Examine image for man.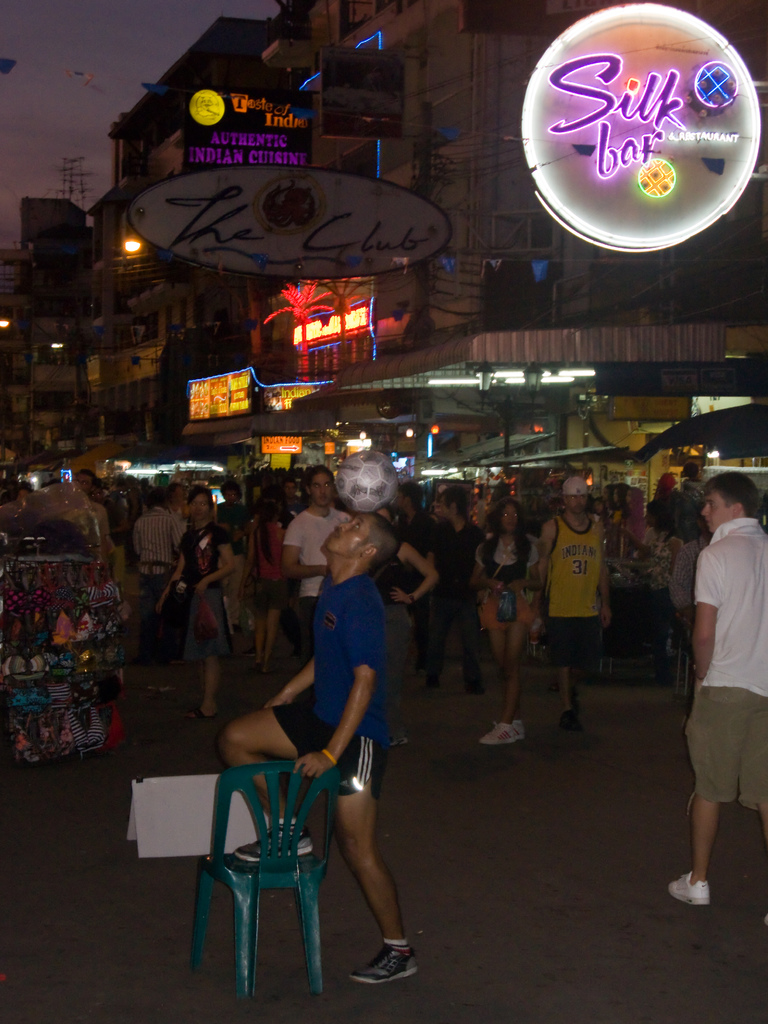
Examination result: [x1=665, y1=470, x2=767, y2=904].
